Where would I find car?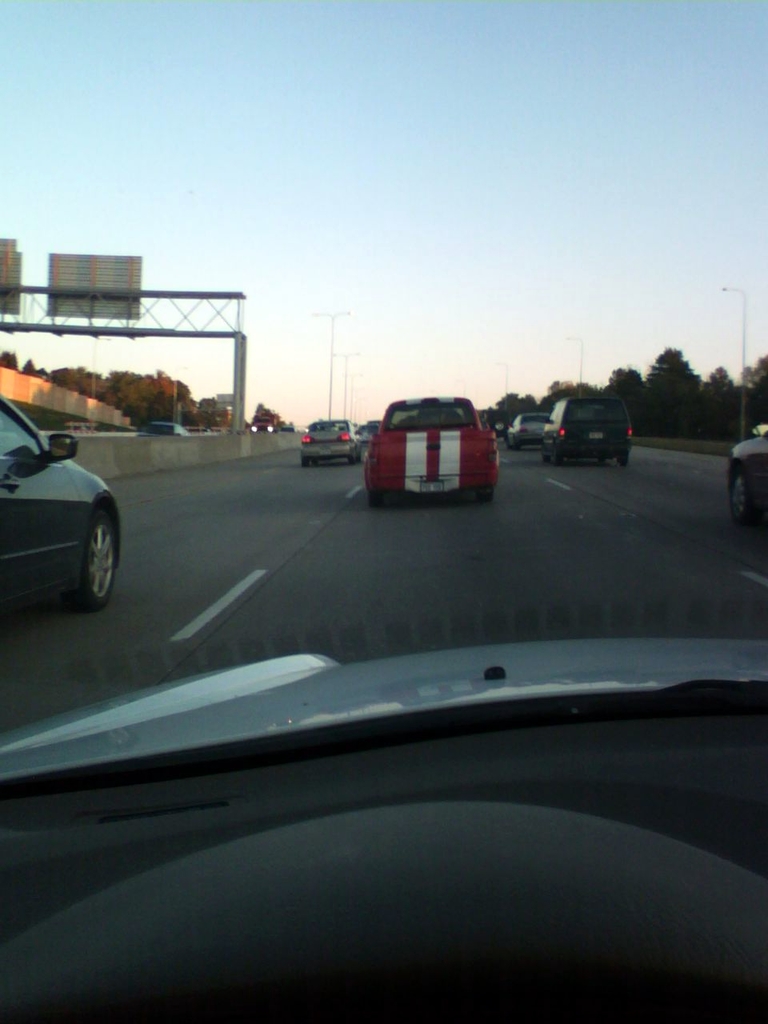
At x1=733, y1=421, x2=767, y2=530.
